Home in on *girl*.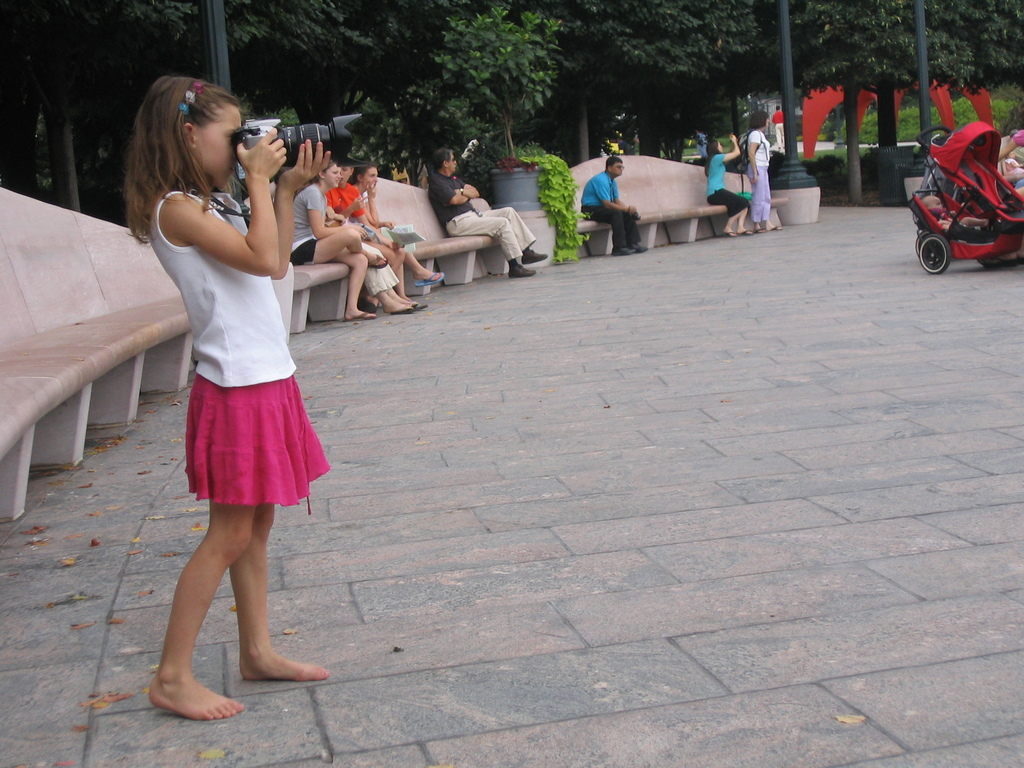
Homed in at bbox=[126, 77, 334, 721].
